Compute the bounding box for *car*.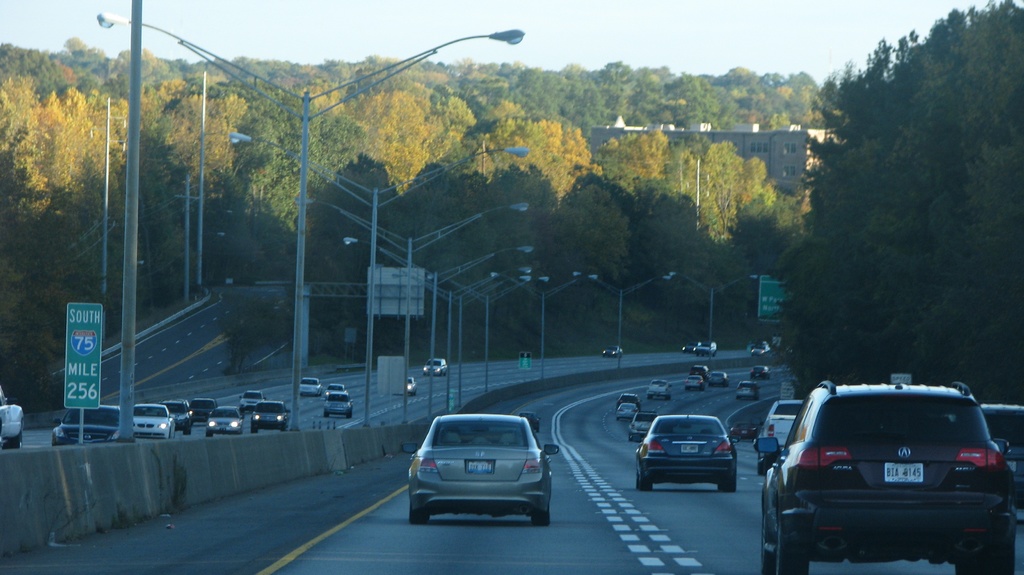
250, 398, 291, 436.
